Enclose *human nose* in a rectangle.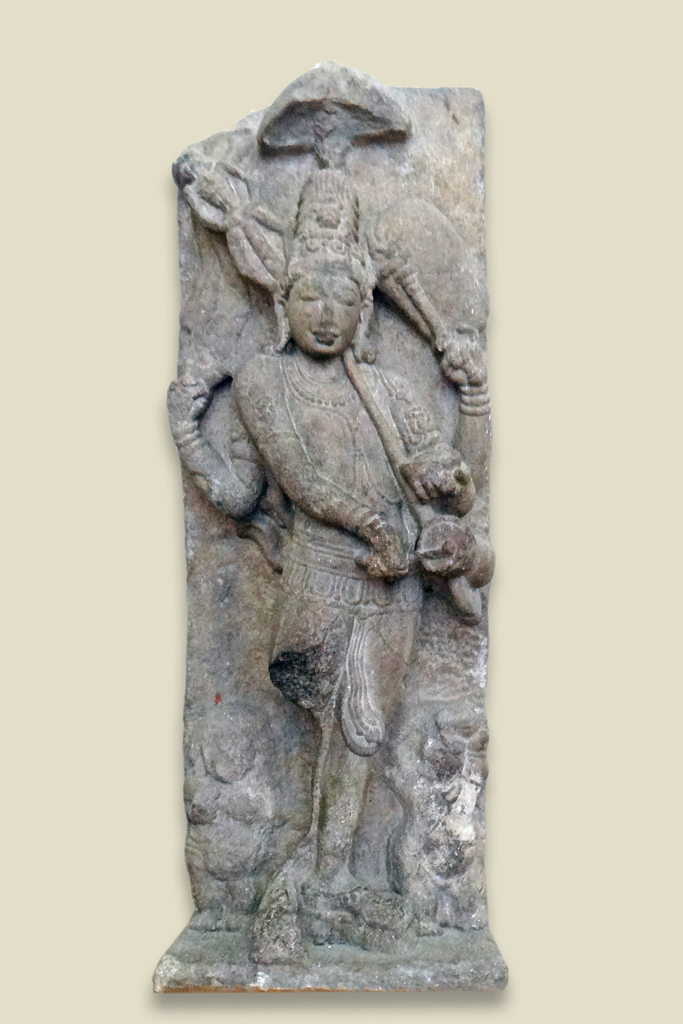
[320,300,333,329].
